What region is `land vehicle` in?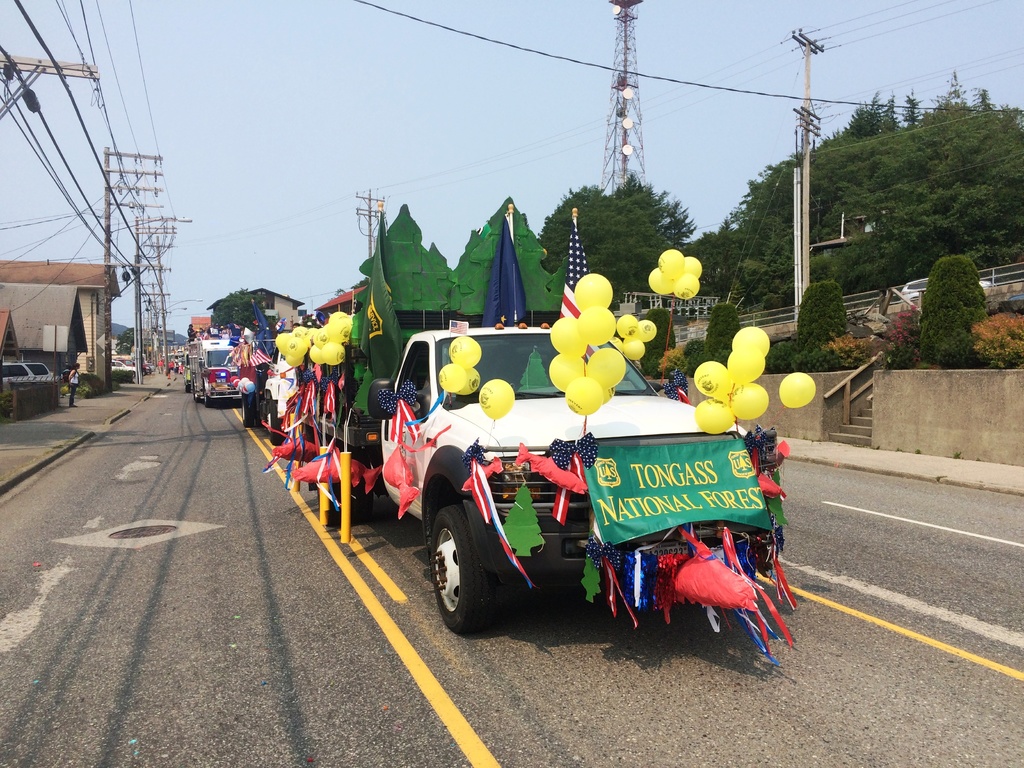
(328, 185, 792, 631).
